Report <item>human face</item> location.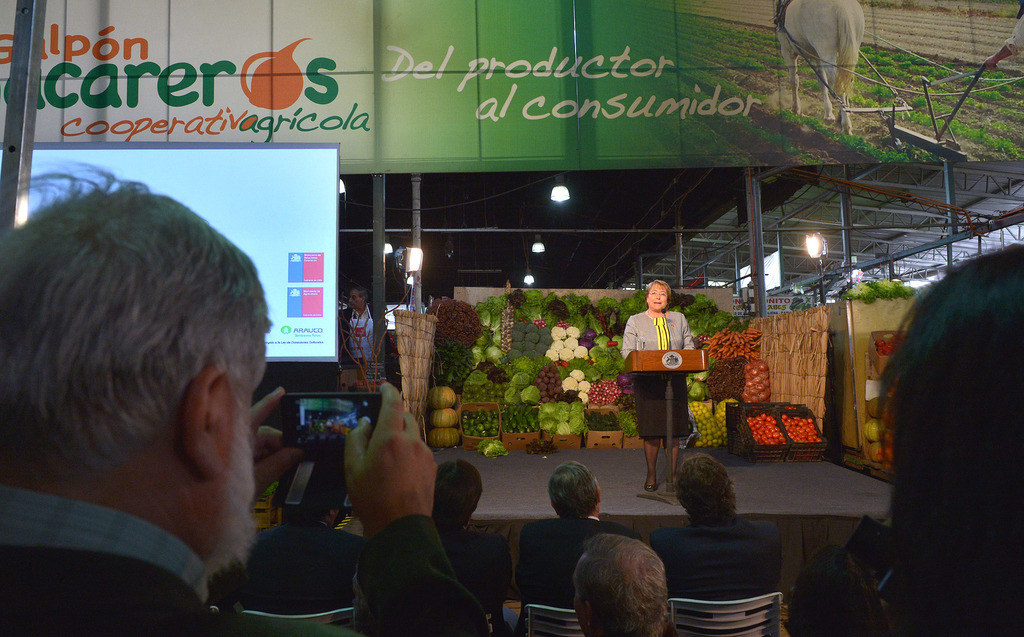
Report: crop(648, 284, 667, 311).
